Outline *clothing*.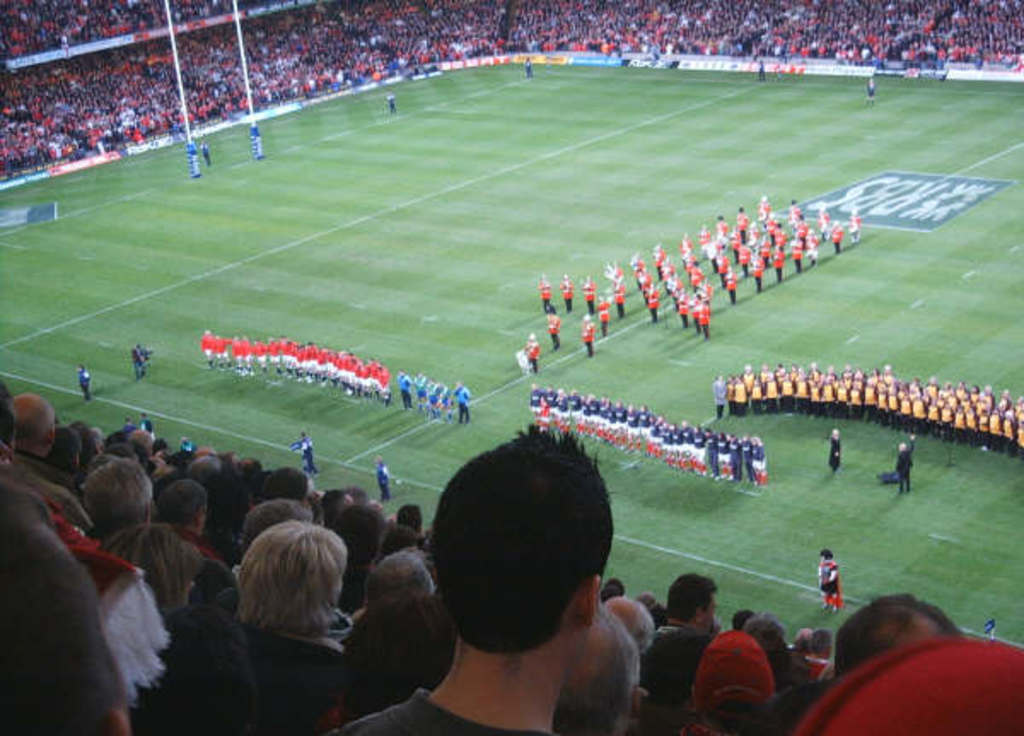
Outline: 580 328 594 355.
